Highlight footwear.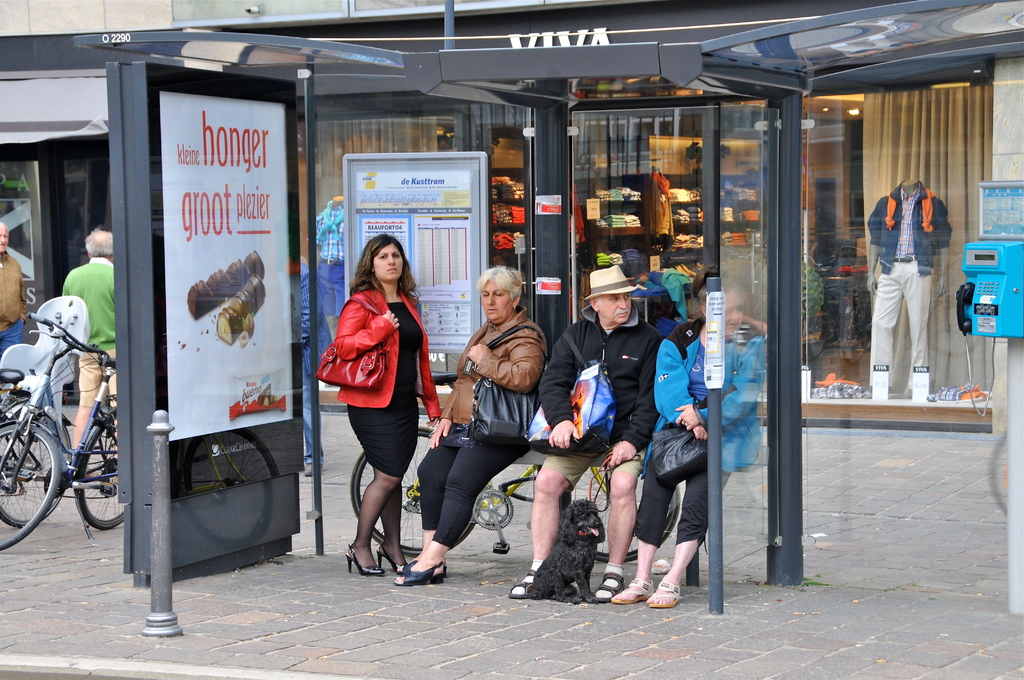
Highlighted region: BBox(345, 545, 383, 576).
